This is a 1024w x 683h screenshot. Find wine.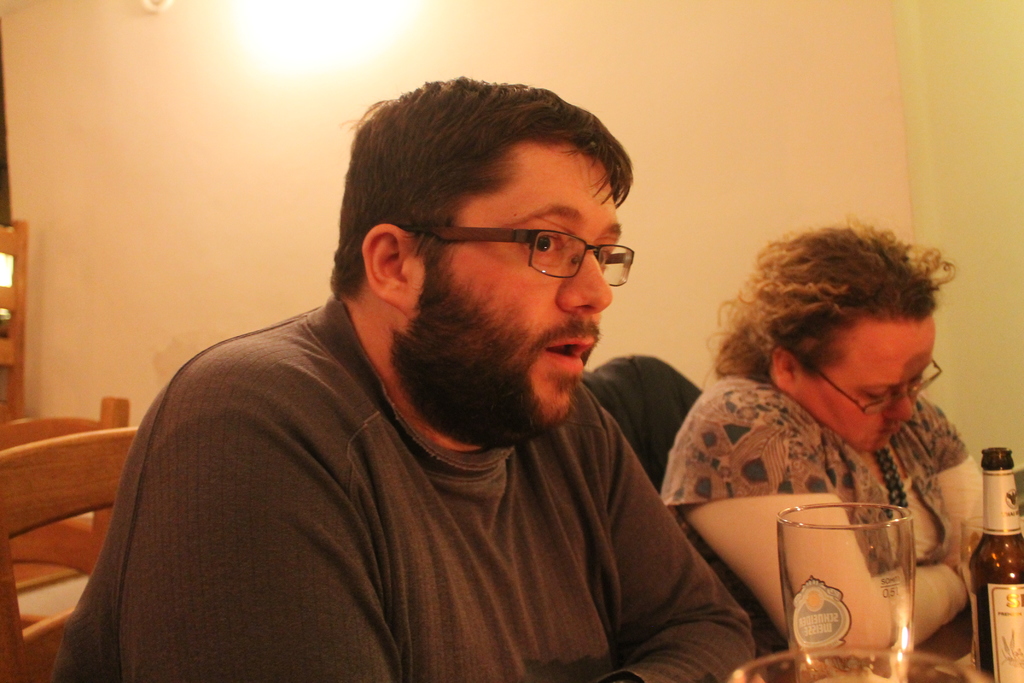
Bounding box: 788,498,936,673.
